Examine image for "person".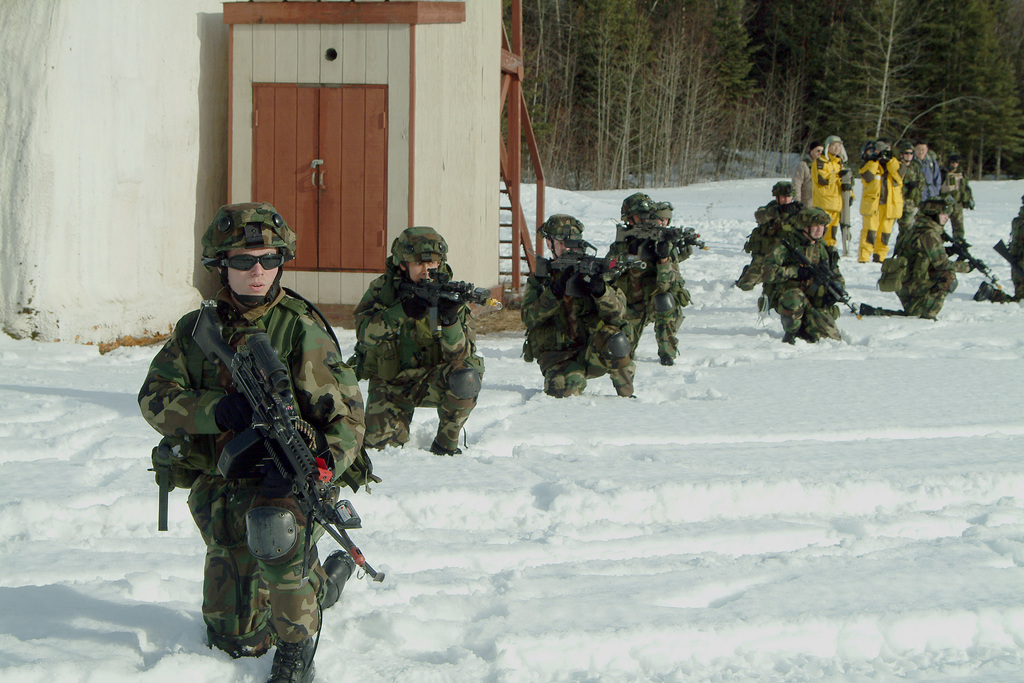
Examination result: pyautogui.locateOnScreen(897, 140, 925, 231).
